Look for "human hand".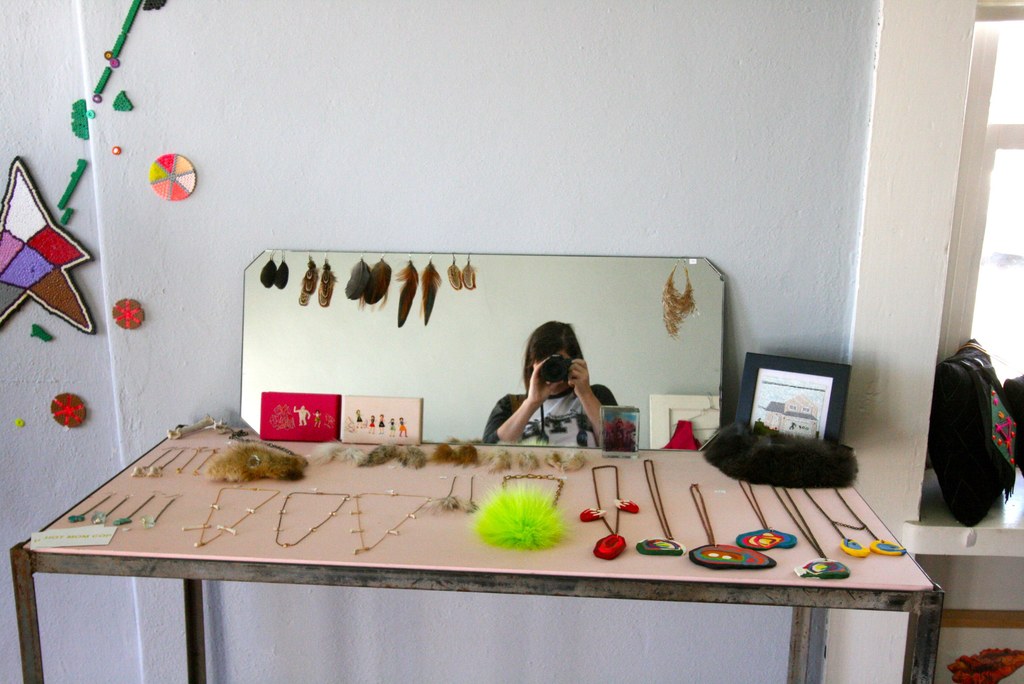
Found: BBox(529, 359, 565, 402).
